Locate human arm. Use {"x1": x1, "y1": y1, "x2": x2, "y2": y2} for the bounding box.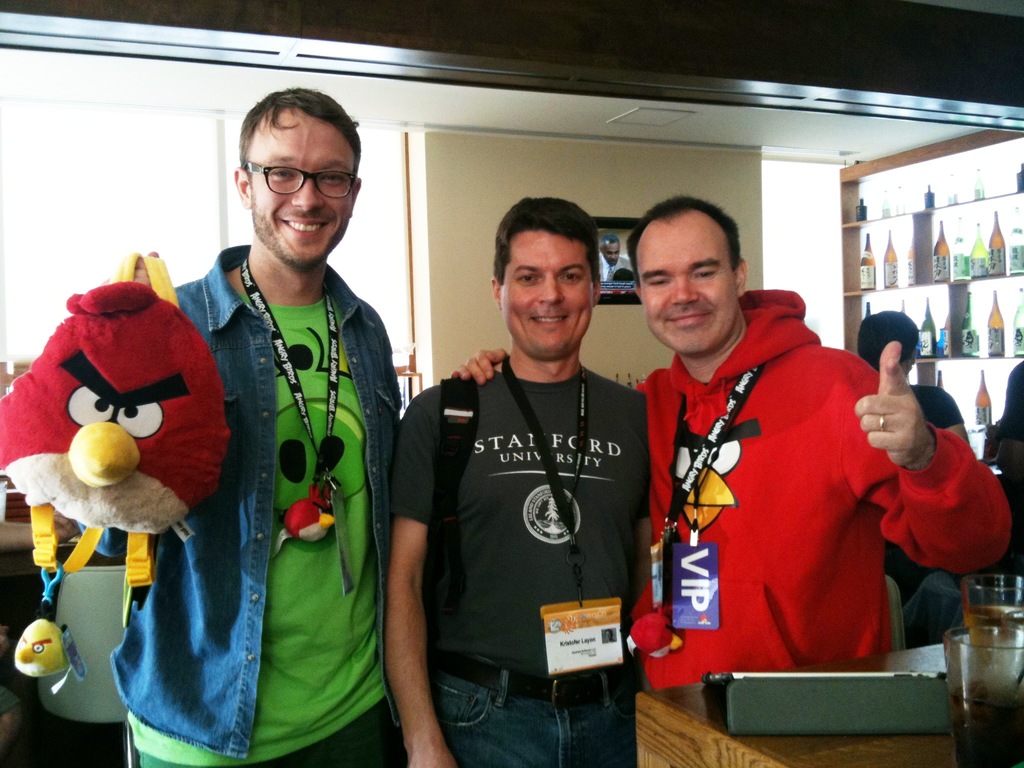
{"x1": 445, "y1": 343, "x2": 509, "y2": 387}.
